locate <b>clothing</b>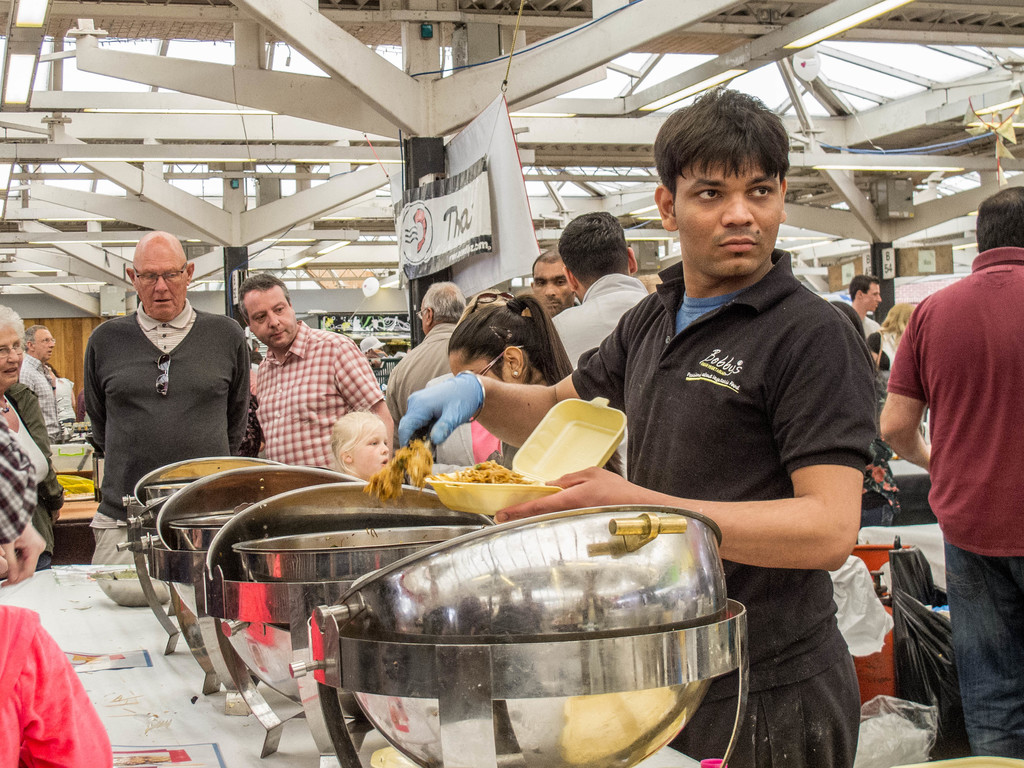
left=889, top=246, right=1023, bottom=757
